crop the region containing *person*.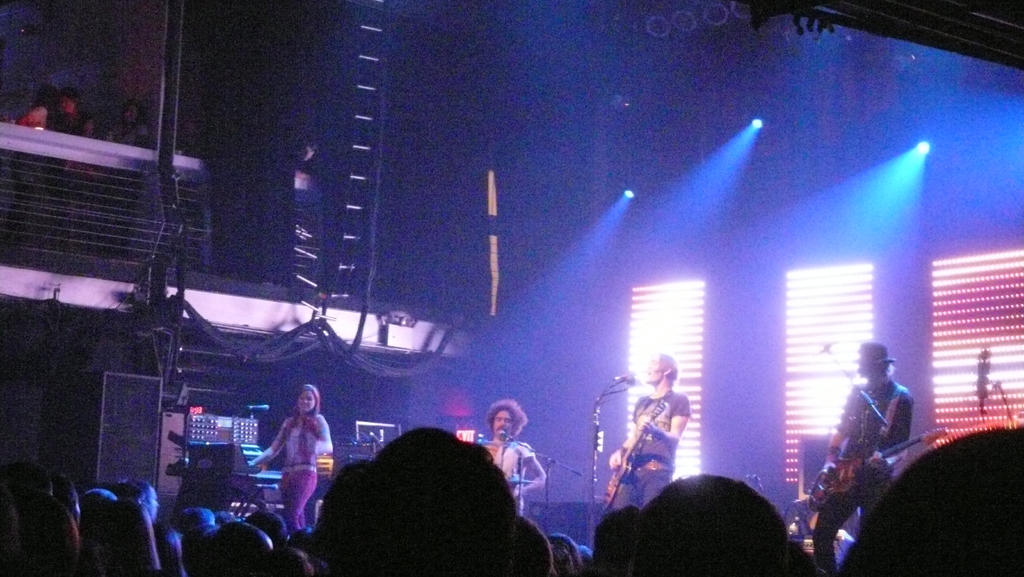
Crop region: locate(102, 101, 150, 149).
